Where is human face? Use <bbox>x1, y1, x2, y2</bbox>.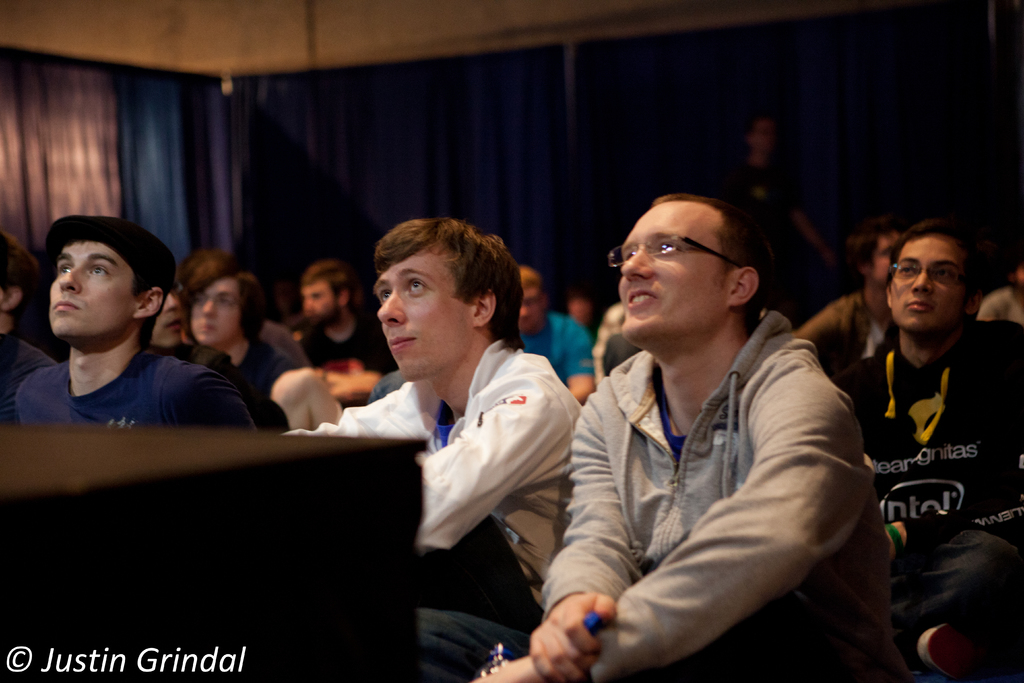
<bbox>516, 284, 547, 334</bbox>.
